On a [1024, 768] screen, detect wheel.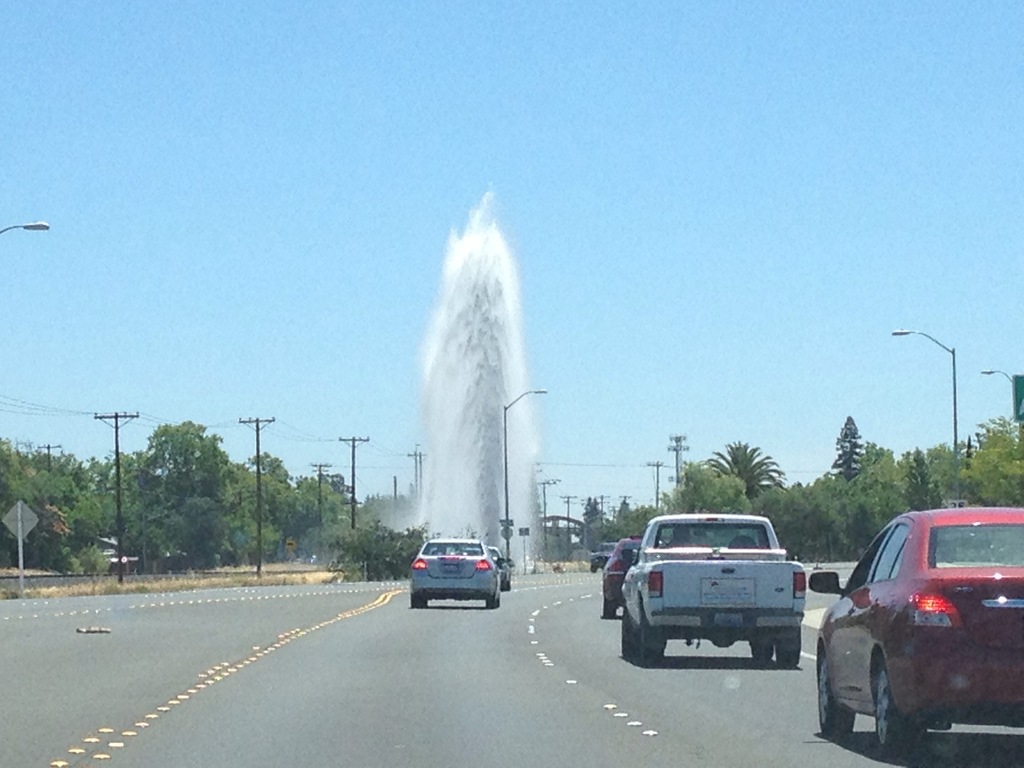
left=408, top=594, right=421, bottom=606.
